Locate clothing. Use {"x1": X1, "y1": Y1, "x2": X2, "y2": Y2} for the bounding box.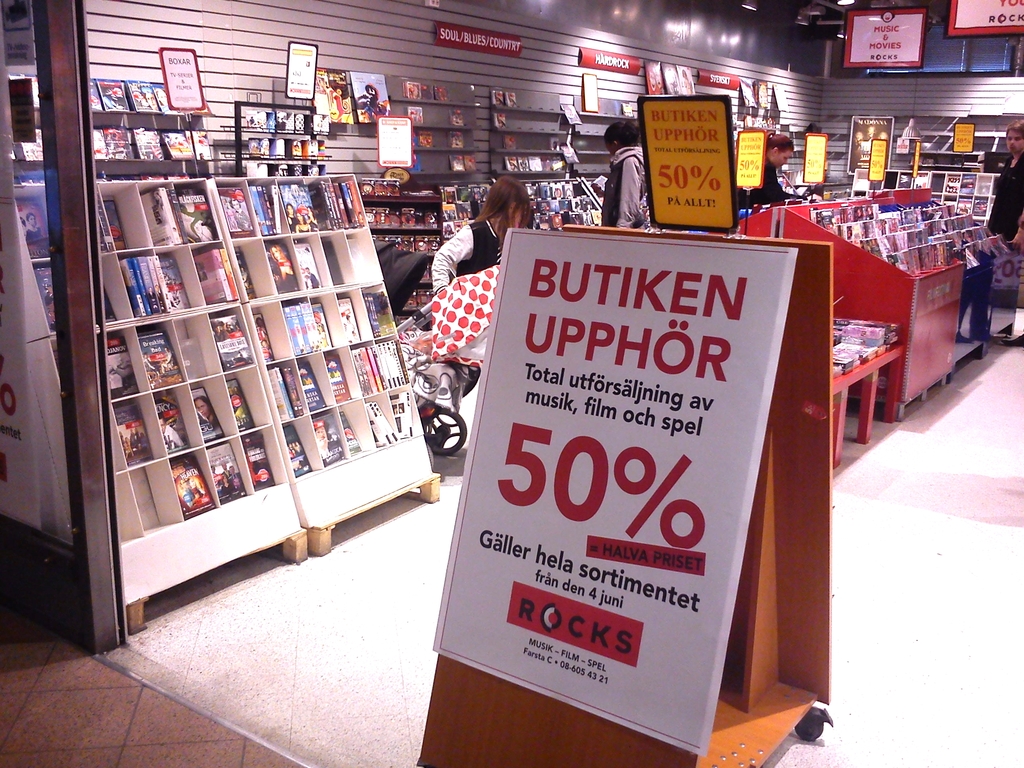
{"x1": 424, "y1": 218, "x2": 515, "y2": 276}.
